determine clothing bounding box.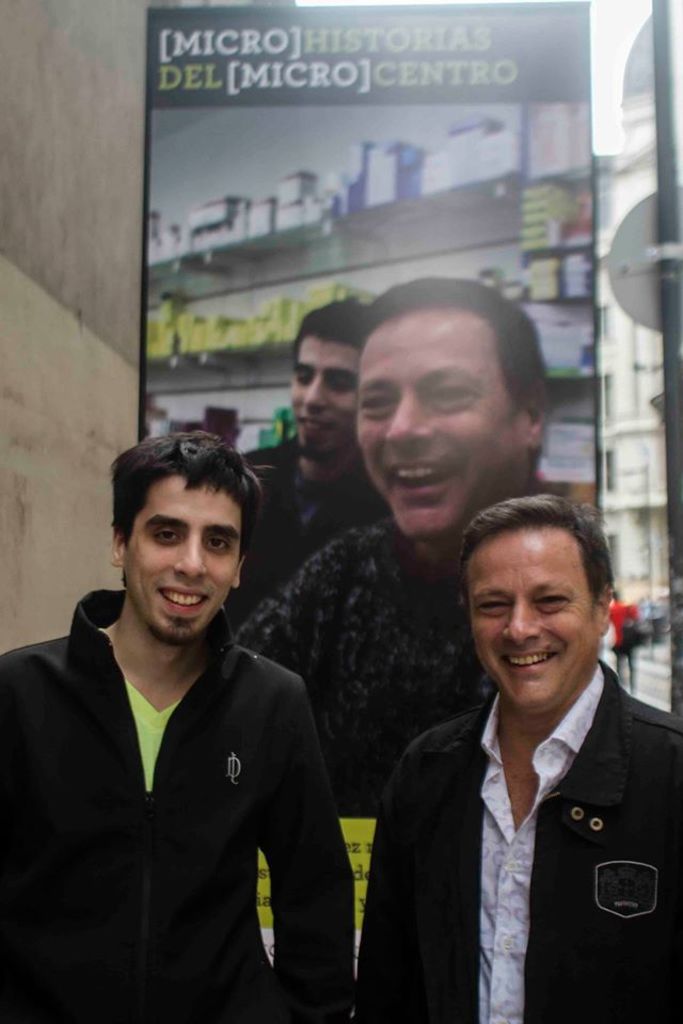
Determined: detection(371, 659, 679, 1023).
